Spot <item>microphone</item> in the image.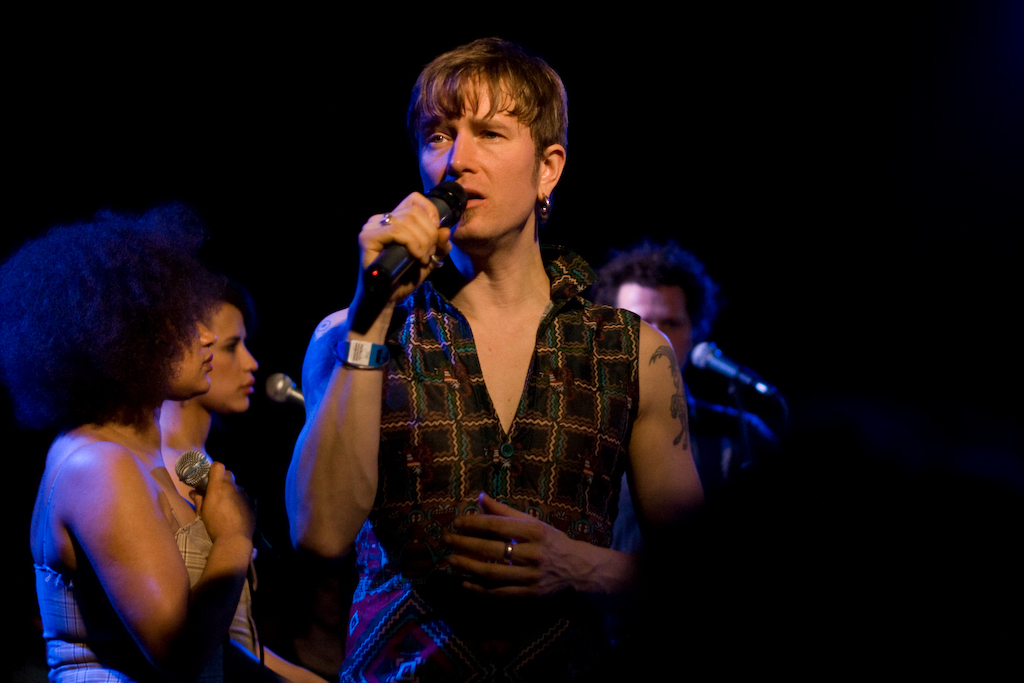
<item>microphone</item> found at box=[691, 341, 777, 398].
